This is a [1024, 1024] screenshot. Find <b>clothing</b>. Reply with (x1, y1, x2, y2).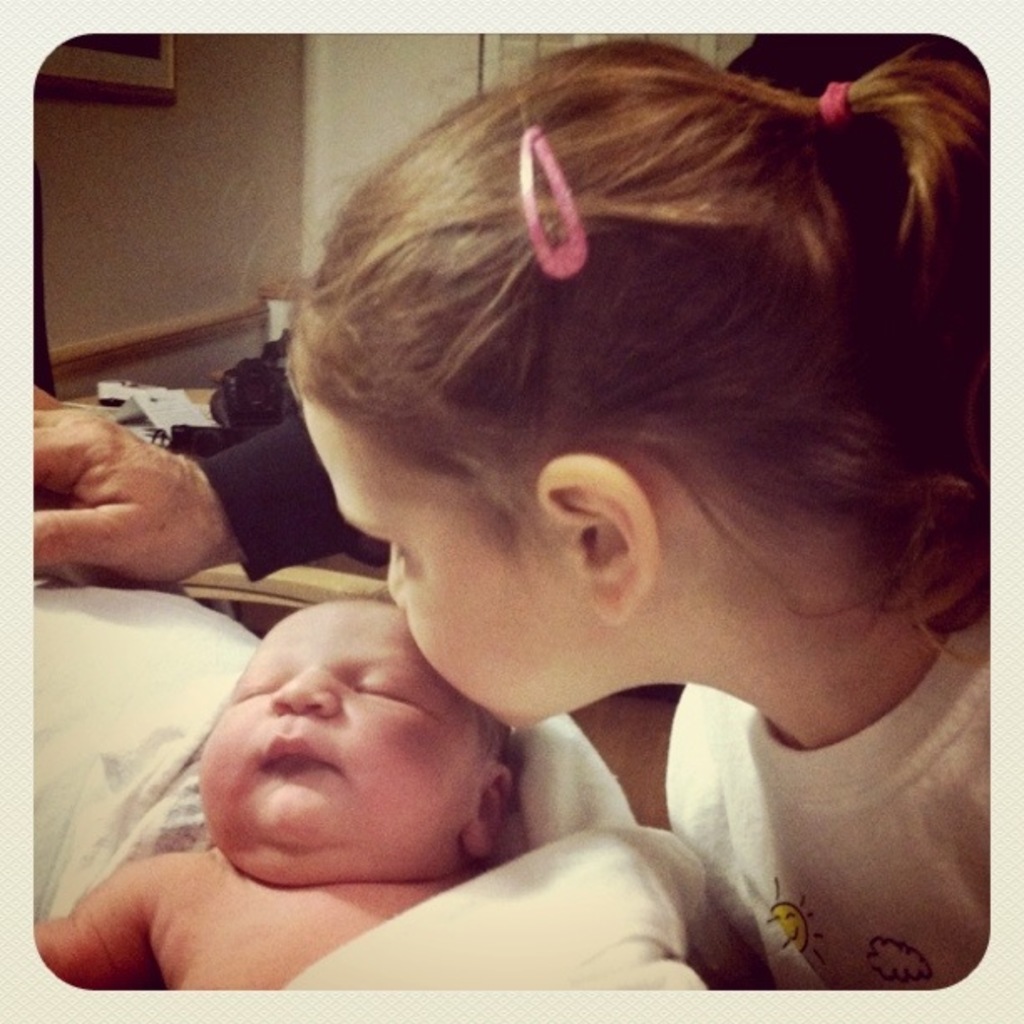
(658, 631, 989, 991).
